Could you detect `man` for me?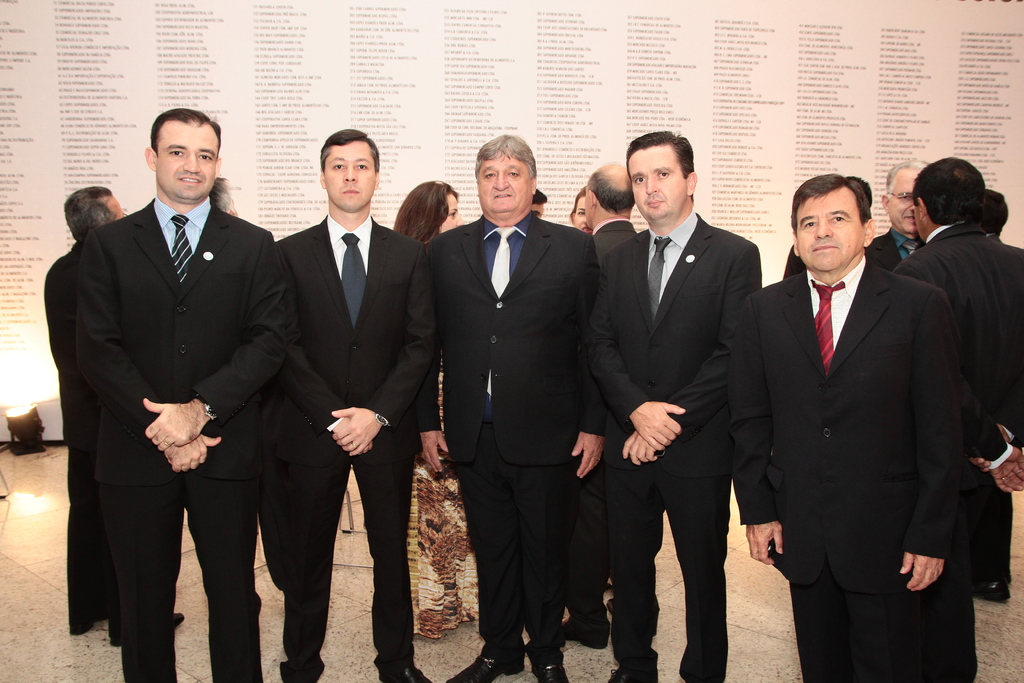
Detection result: box(600, 131, 763, 682).
